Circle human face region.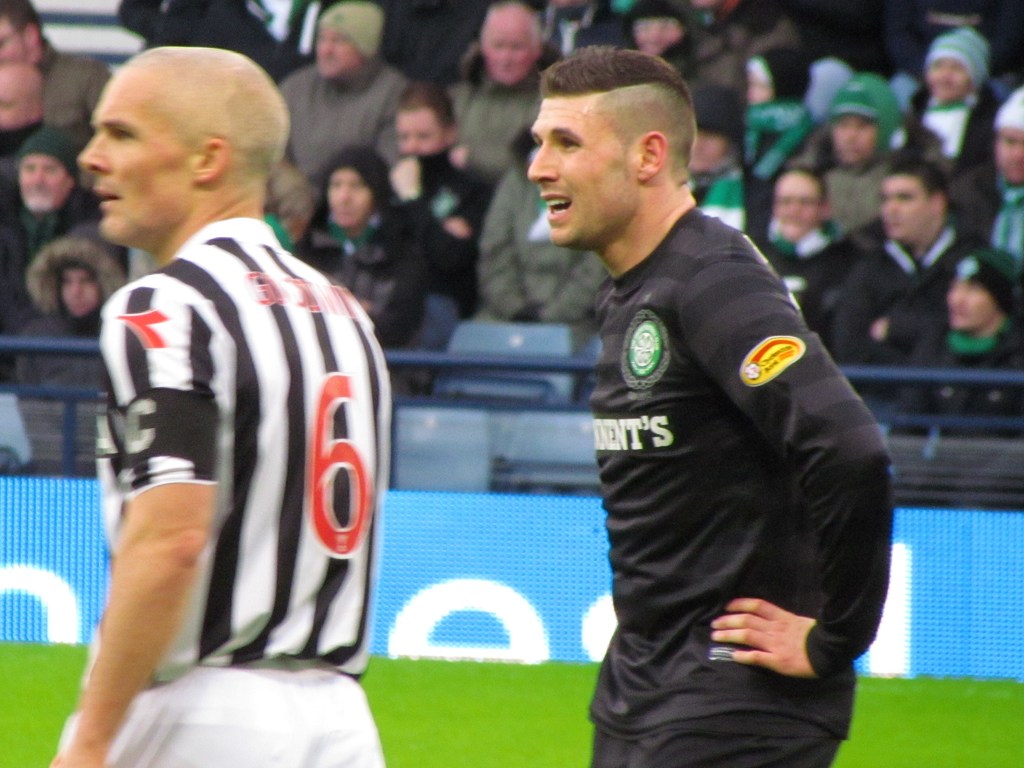
Region: [x1=396, y1=114, x2=444, y2=155].
